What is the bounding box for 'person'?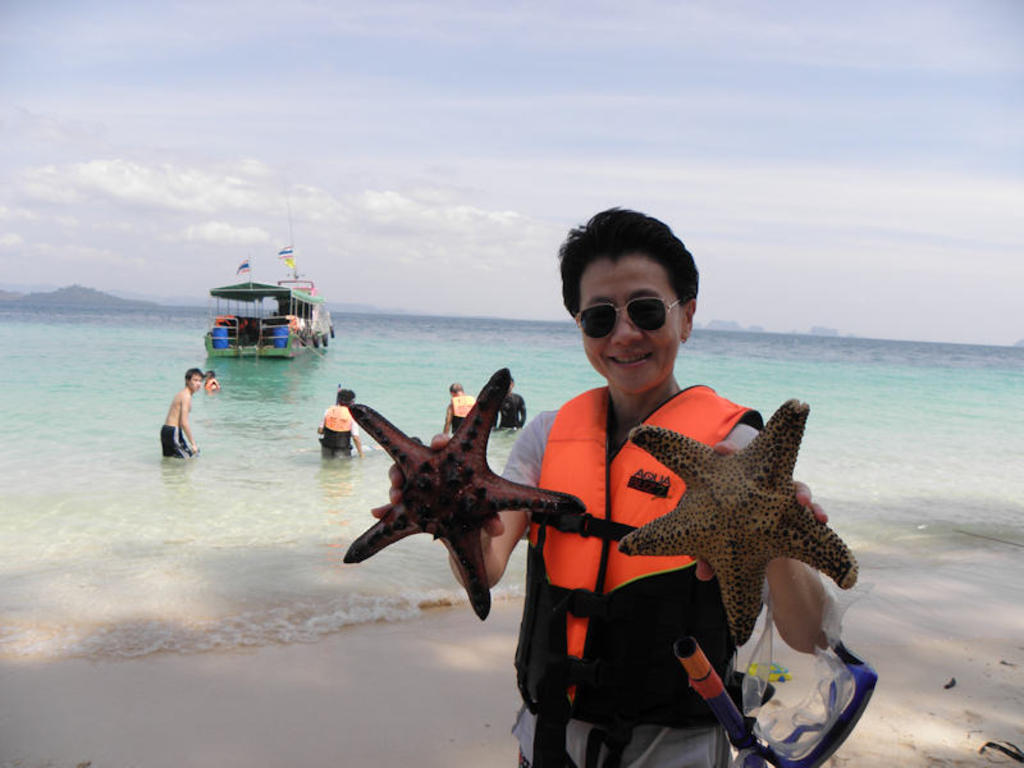
bbox=[429, 430, 452, 453].
